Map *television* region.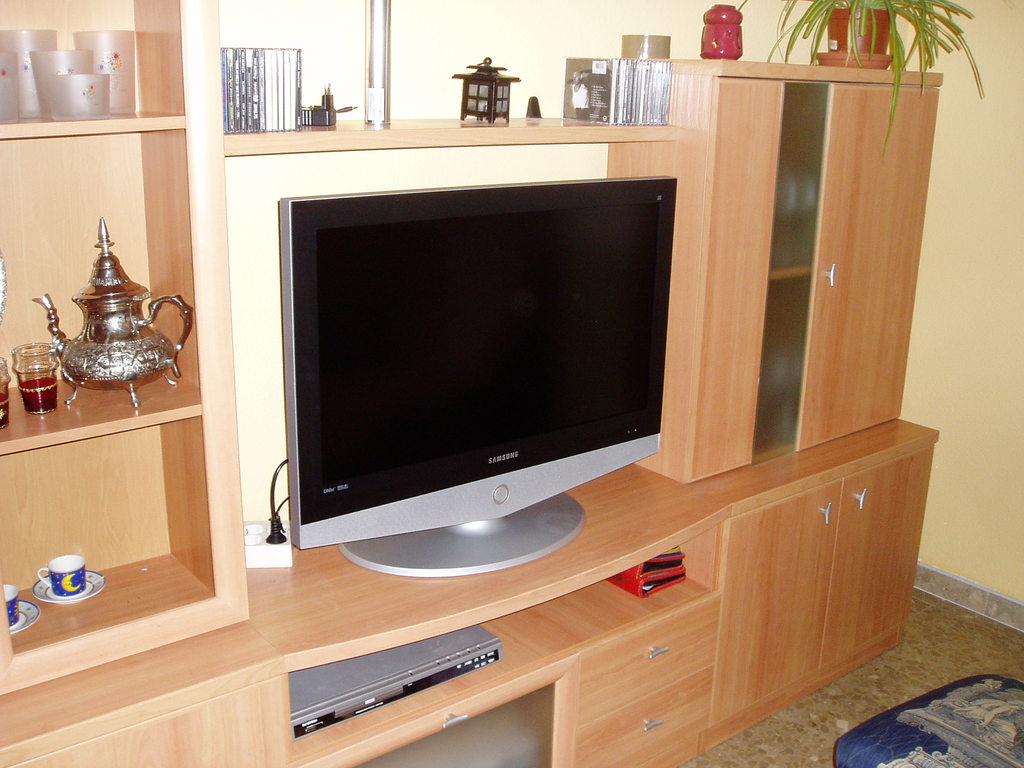
Mapped to 278,177,678,569.
